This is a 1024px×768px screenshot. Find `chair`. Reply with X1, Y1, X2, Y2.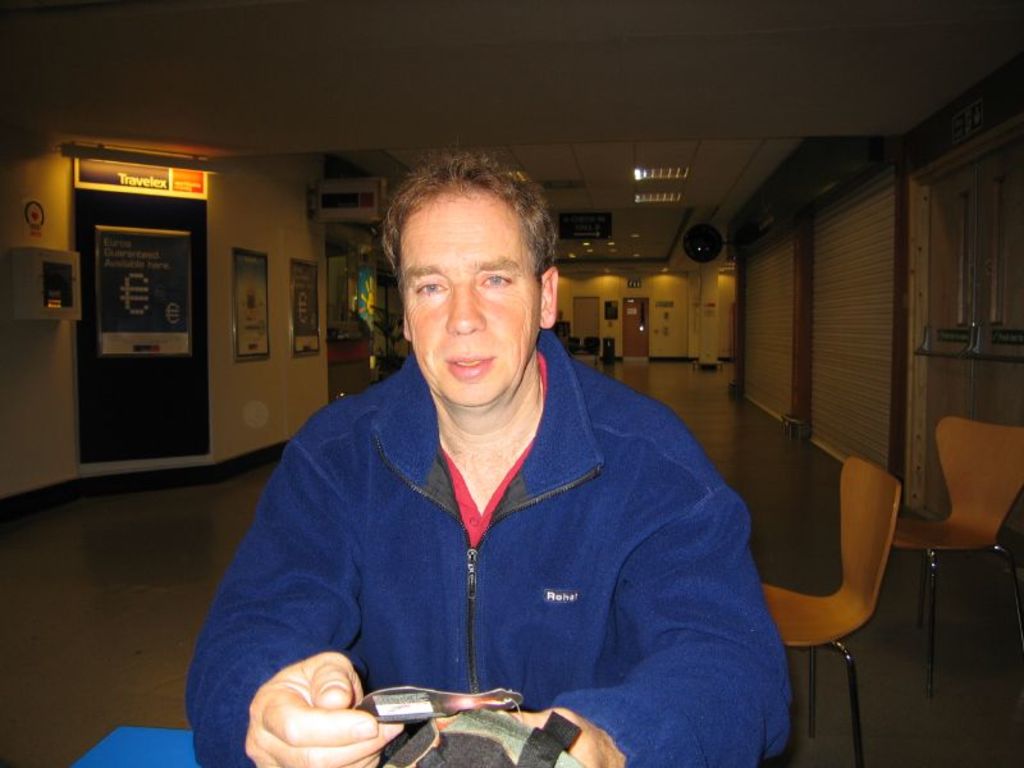
585, 338, 600, 365.
